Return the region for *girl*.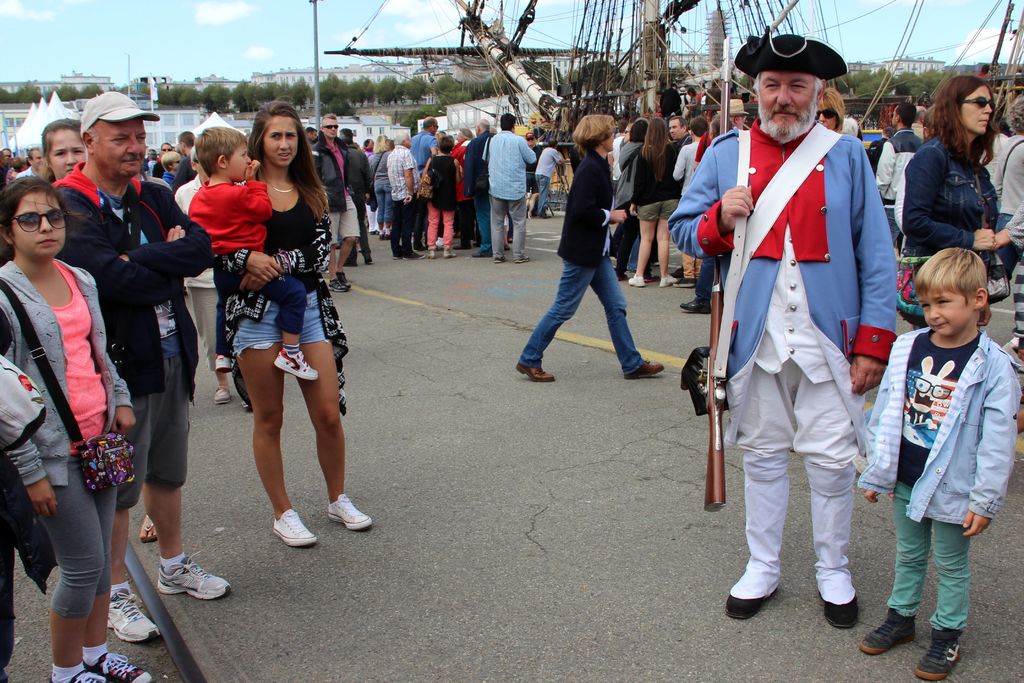
{"x1": 0, "y1": 176, "x2": 148, "y2": 682}.
